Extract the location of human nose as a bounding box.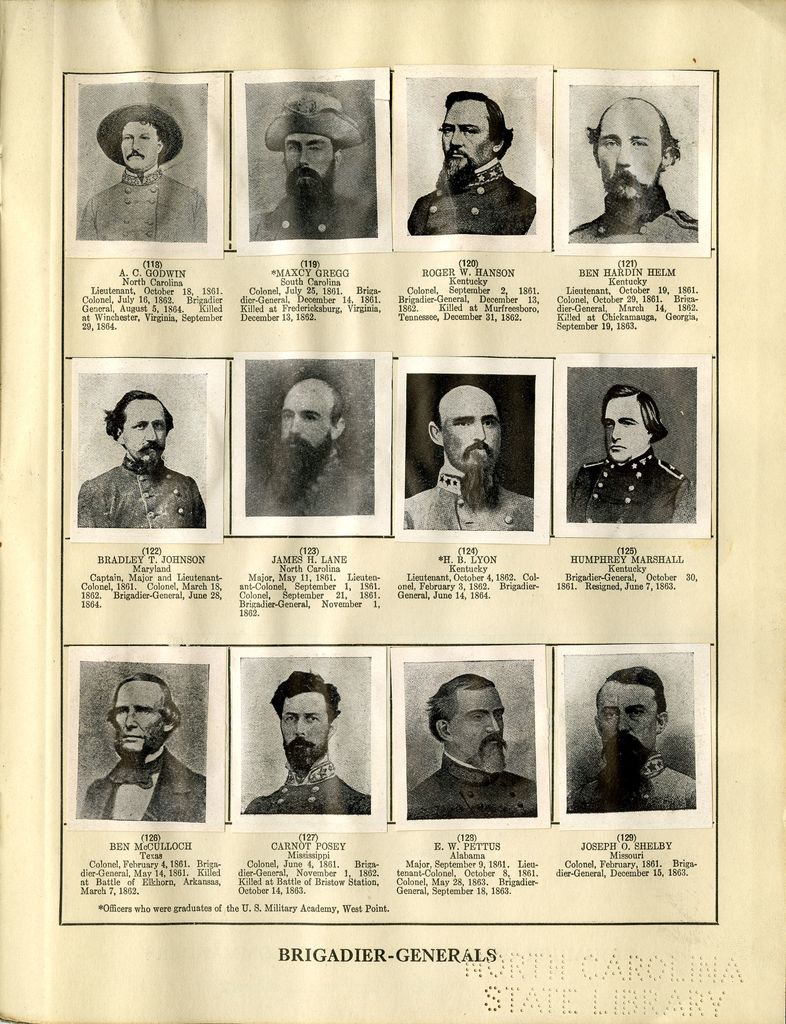
[130,140,139,151].
